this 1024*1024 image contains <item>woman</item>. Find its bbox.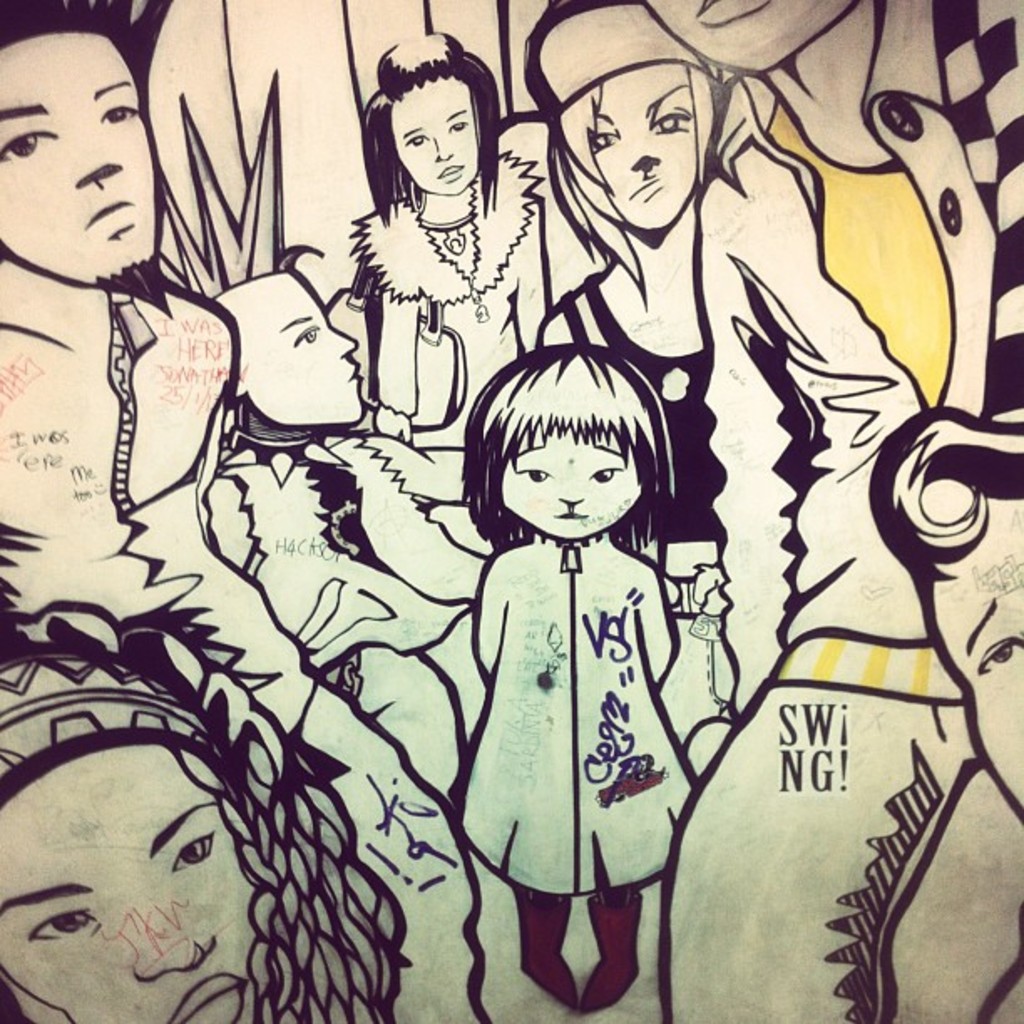
box=[437, 306, 730, 962].
